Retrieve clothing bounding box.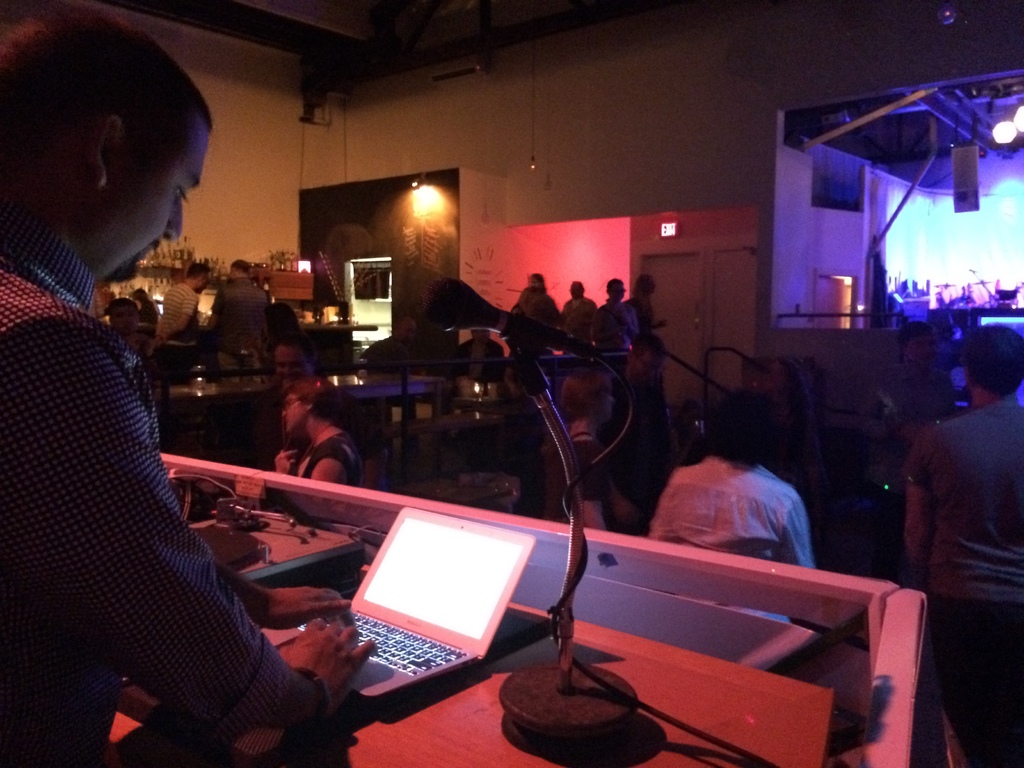
Bounding box: (x1=0, y1=221, x2=281, y2=758).
